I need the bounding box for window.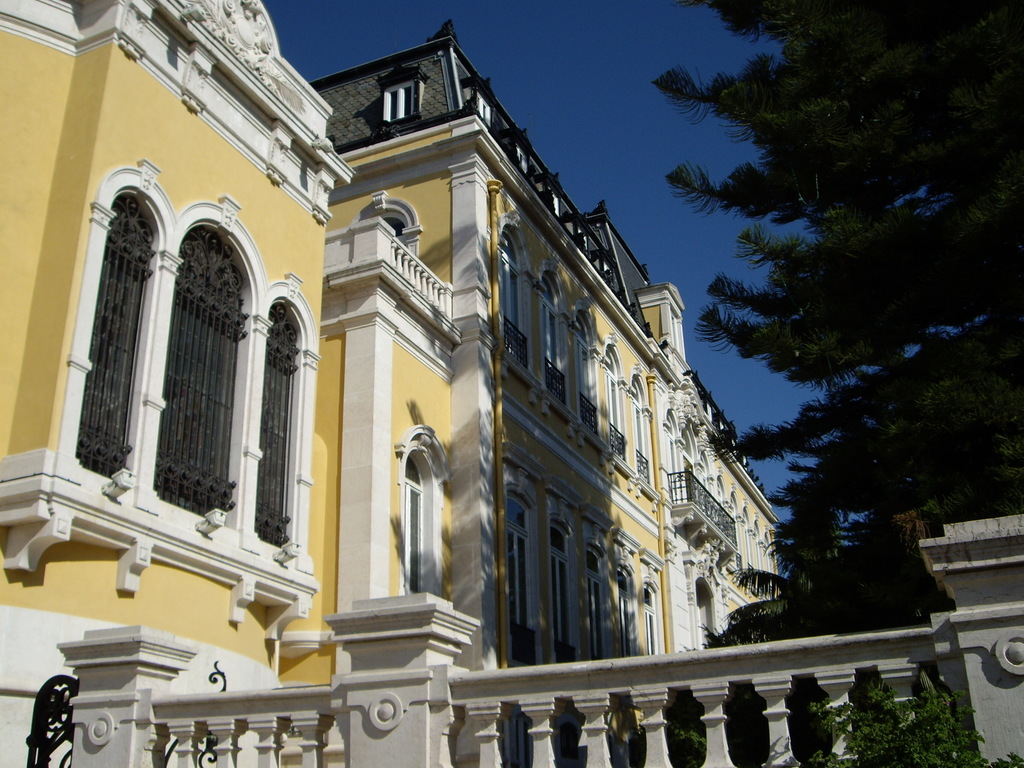
Here it is: (631,554,676,673).
